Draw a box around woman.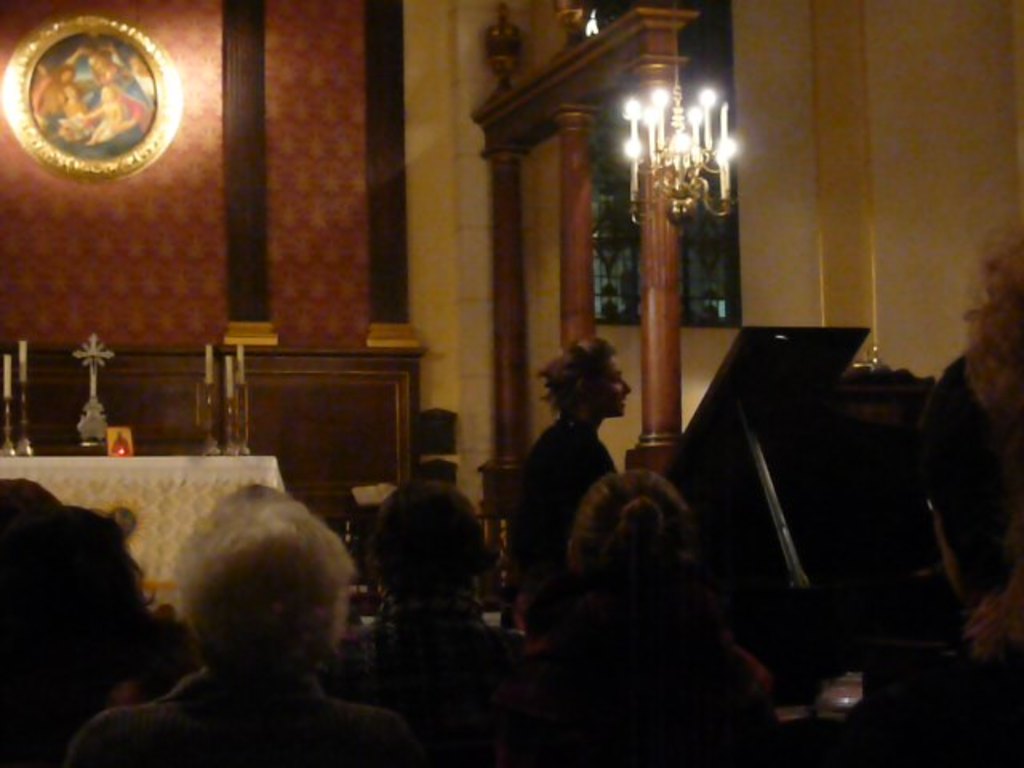
select_region(518, 334, 650, 632).
